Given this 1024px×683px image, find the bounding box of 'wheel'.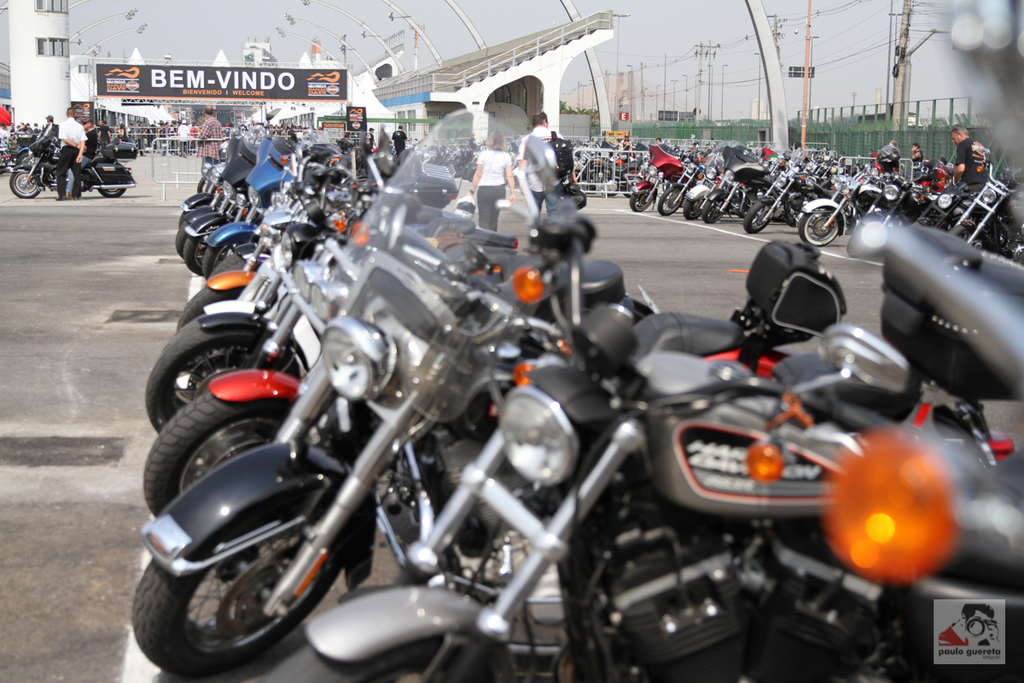
bbox=[947, 226, 975, 246].
